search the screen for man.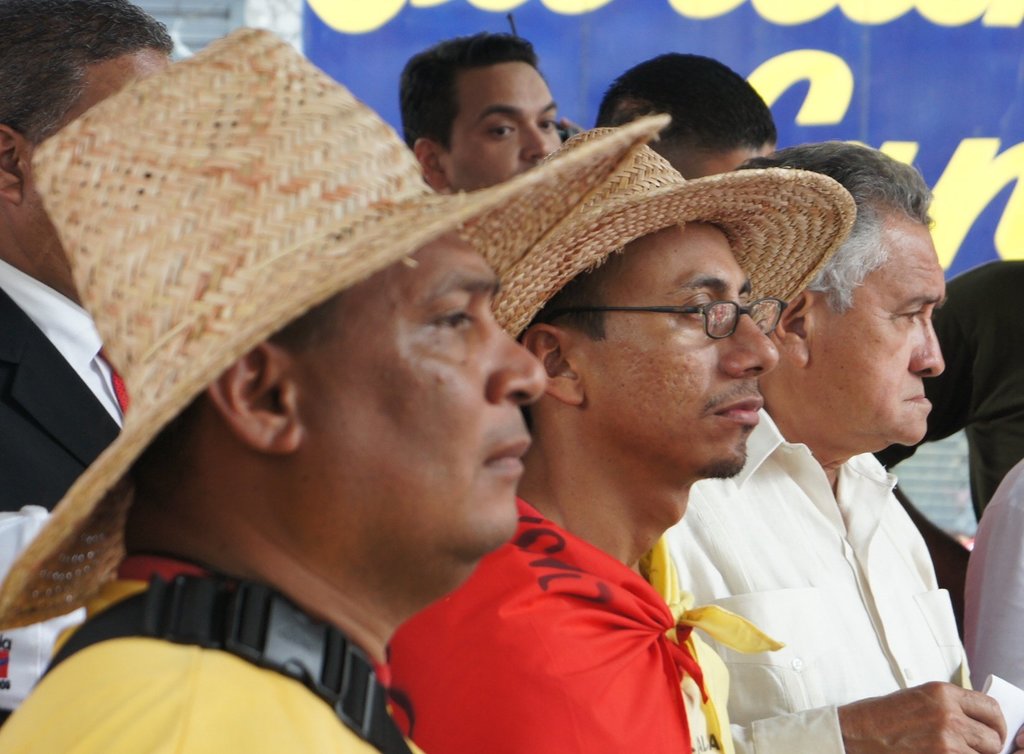
Found at <bbox>381, 122, 852, 753</bbox>.
